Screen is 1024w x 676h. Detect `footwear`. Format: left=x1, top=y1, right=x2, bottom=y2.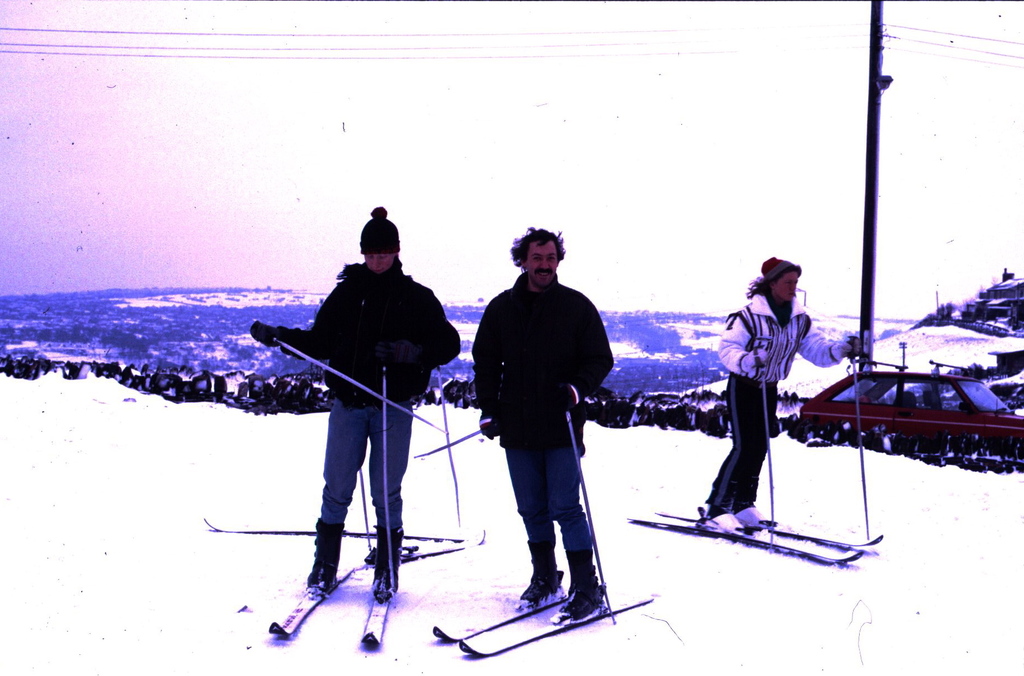
left=371, top=524, right=404, bottom=605.
